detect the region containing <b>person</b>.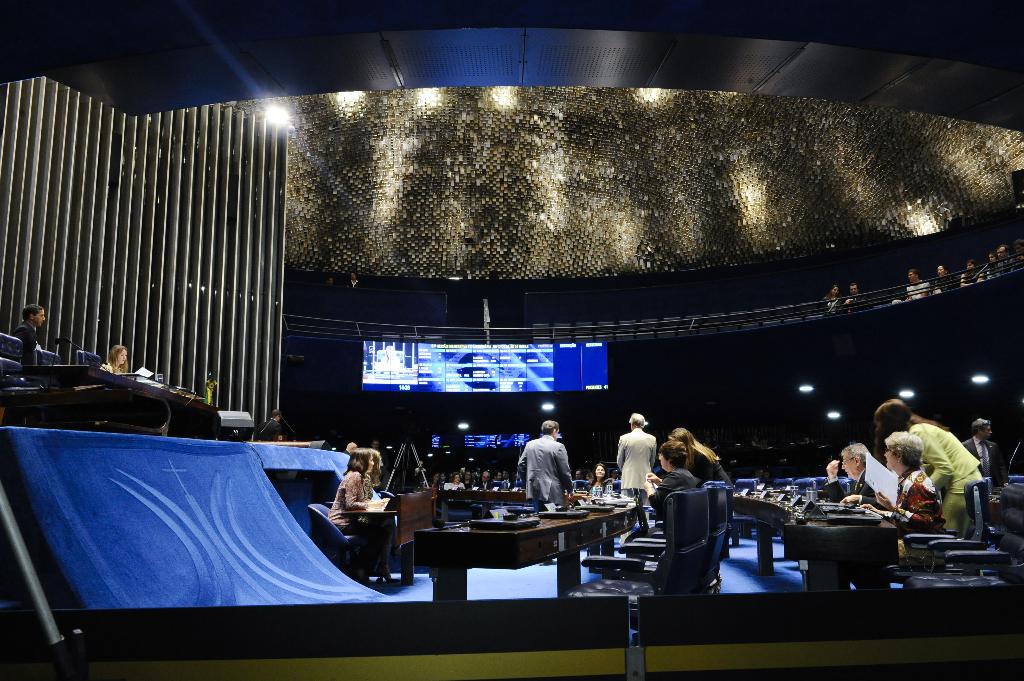
select_region(326, 449, 390, 579).
